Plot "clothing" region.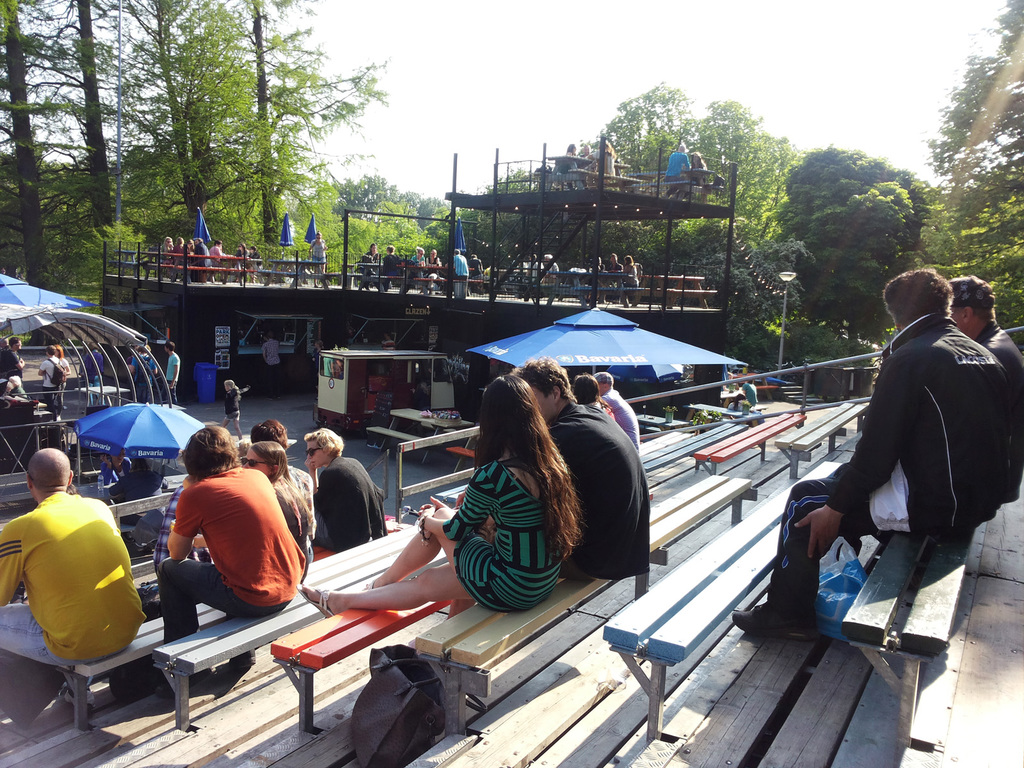
Plotted at 232 248 250 280.
